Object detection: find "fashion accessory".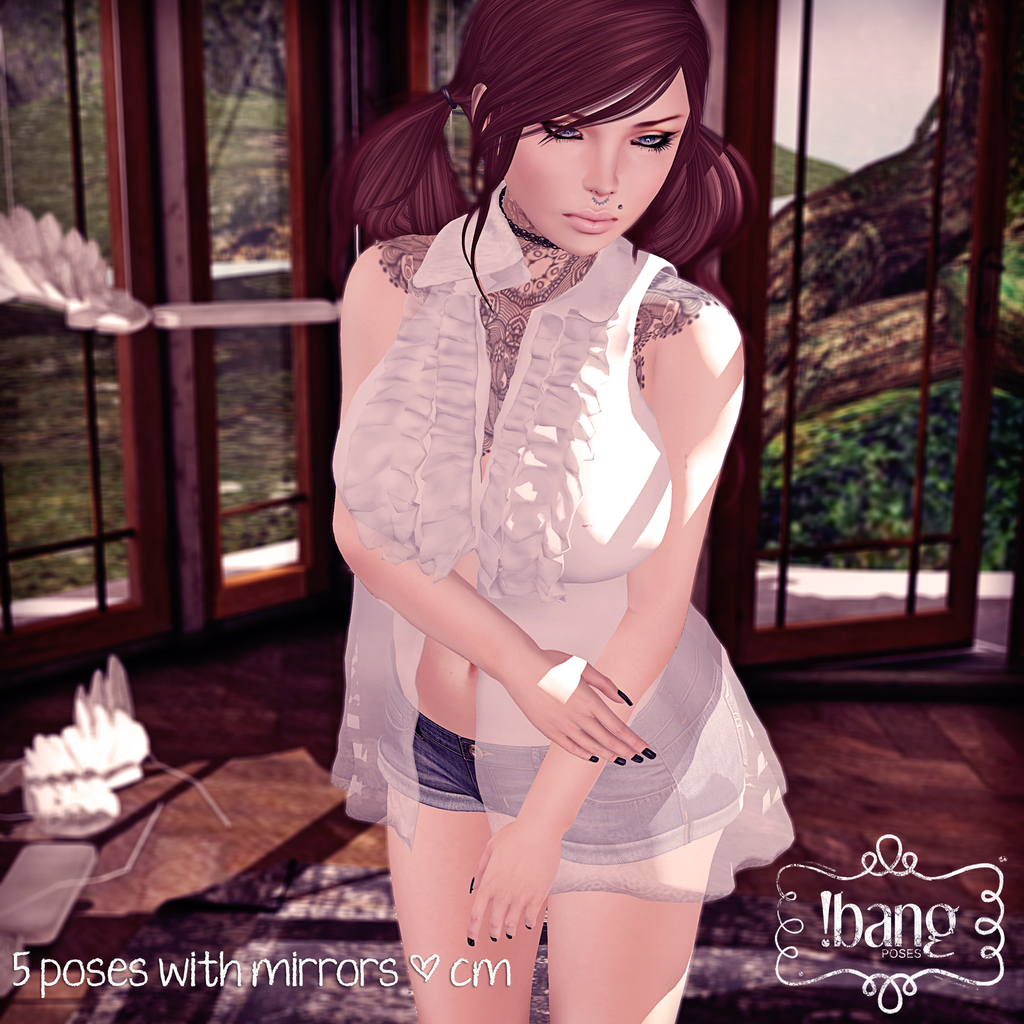
495,182,559,252.
